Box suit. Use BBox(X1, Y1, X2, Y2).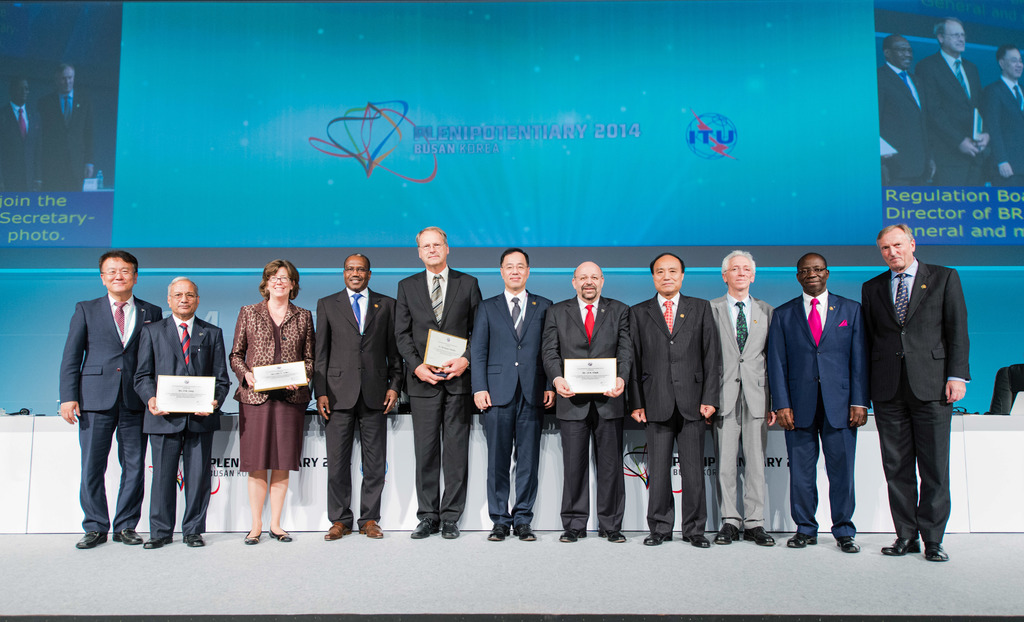
BBox(868, 218, 968, 569).
